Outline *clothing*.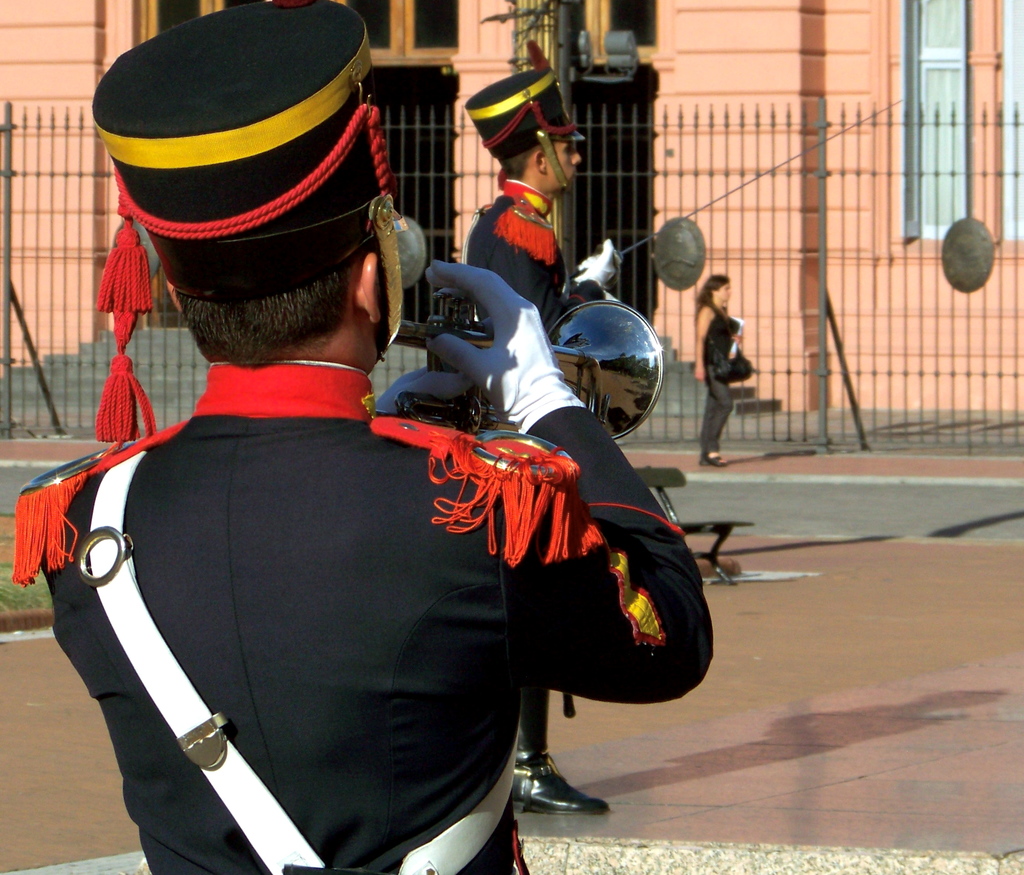
Outline: l=465, t=178, r=605, b=754.
